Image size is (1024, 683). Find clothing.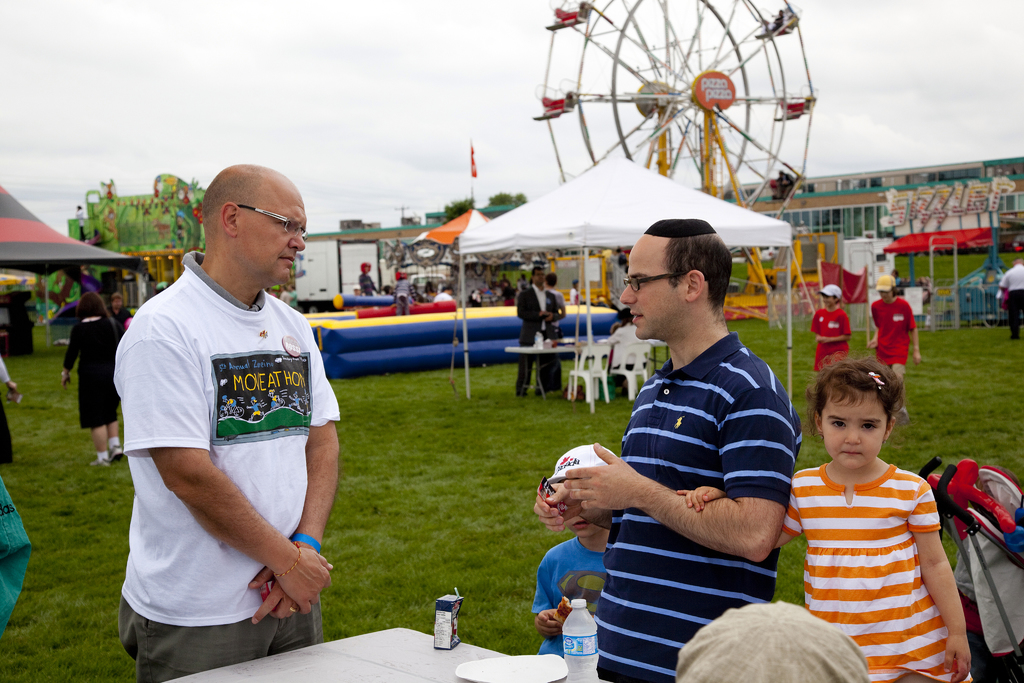
x1=808 y1=295 x2=856 y2=370.
